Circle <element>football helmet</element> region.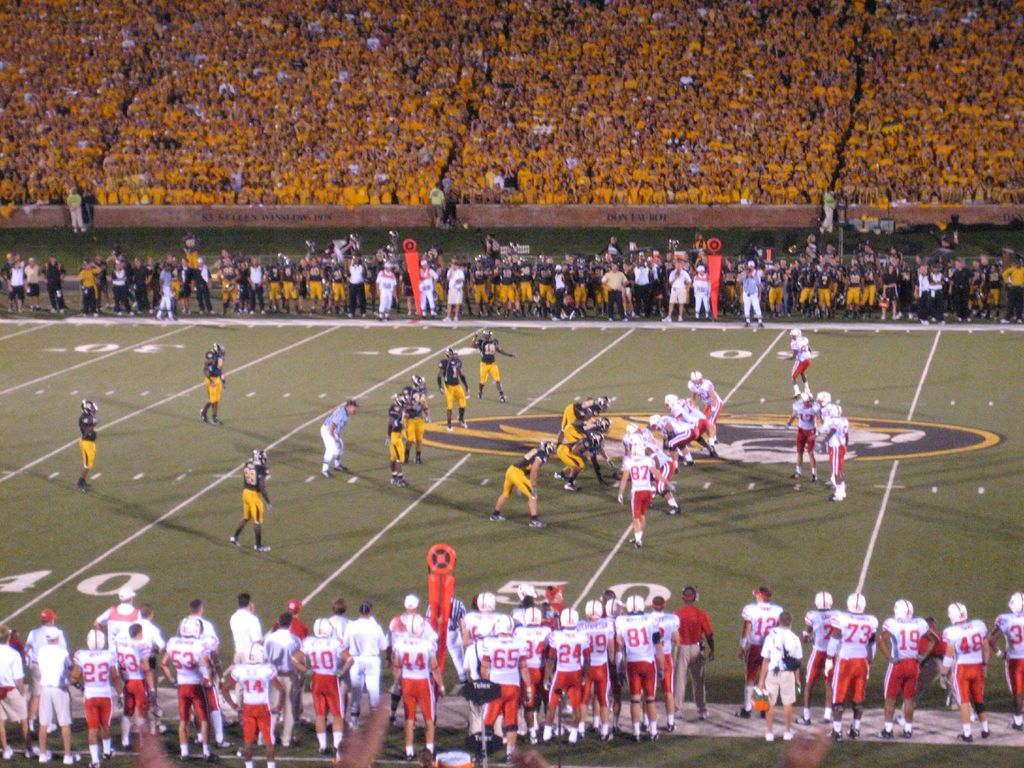
Region: [390, 392, 409, 408].
